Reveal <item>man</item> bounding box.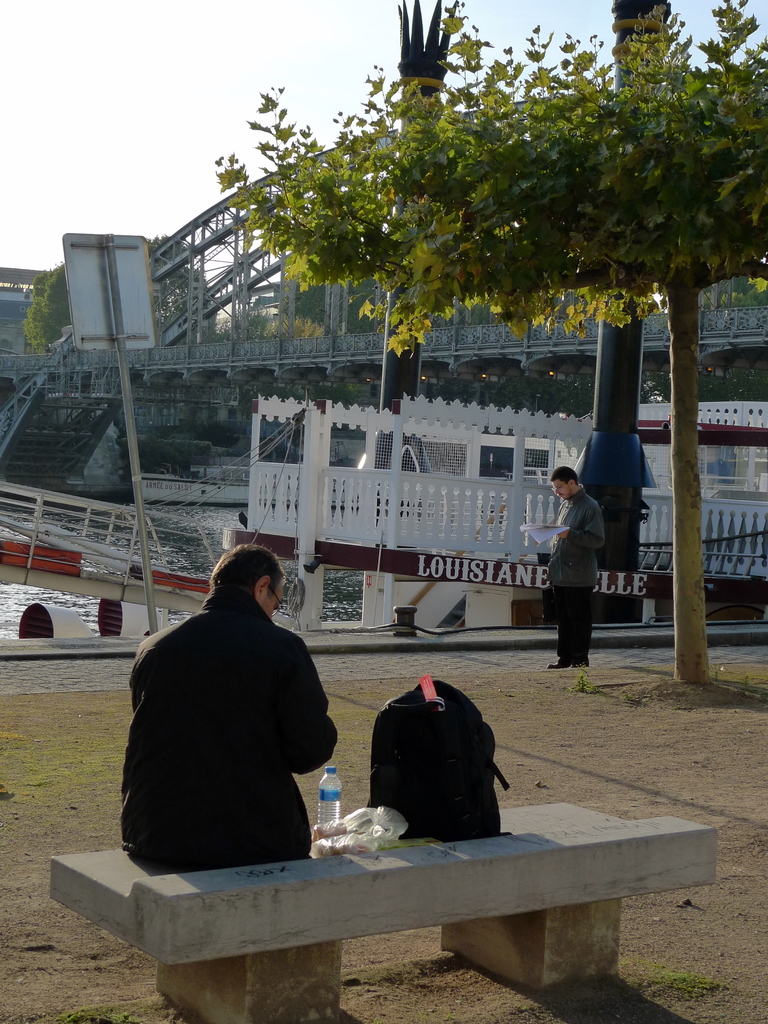
Revealed: box=[113, 536, 358, 883].
